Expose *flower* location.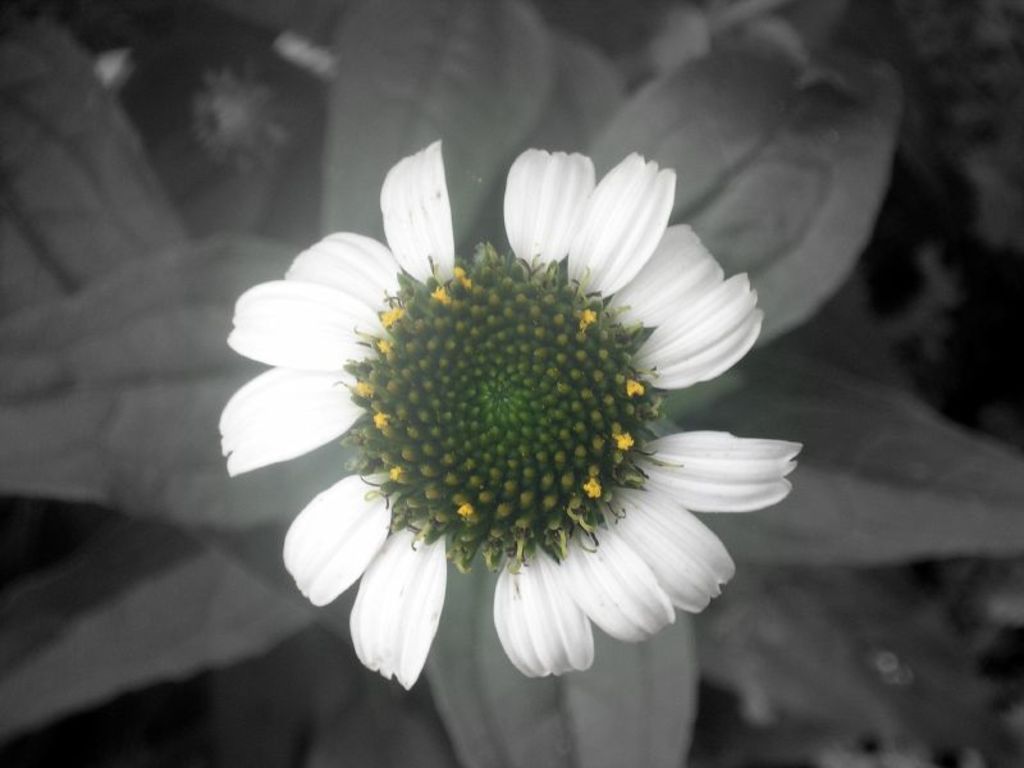
Exposed at crop(221, 151, 813, 692).
